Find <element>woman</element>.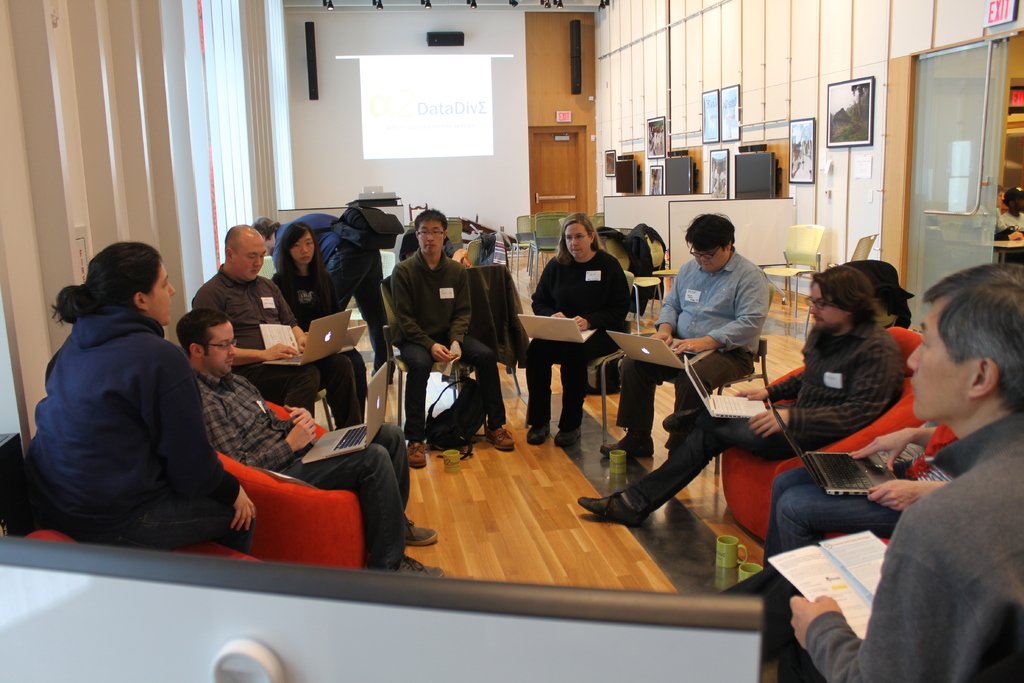
bbox=[531, 214, 633, 444].
